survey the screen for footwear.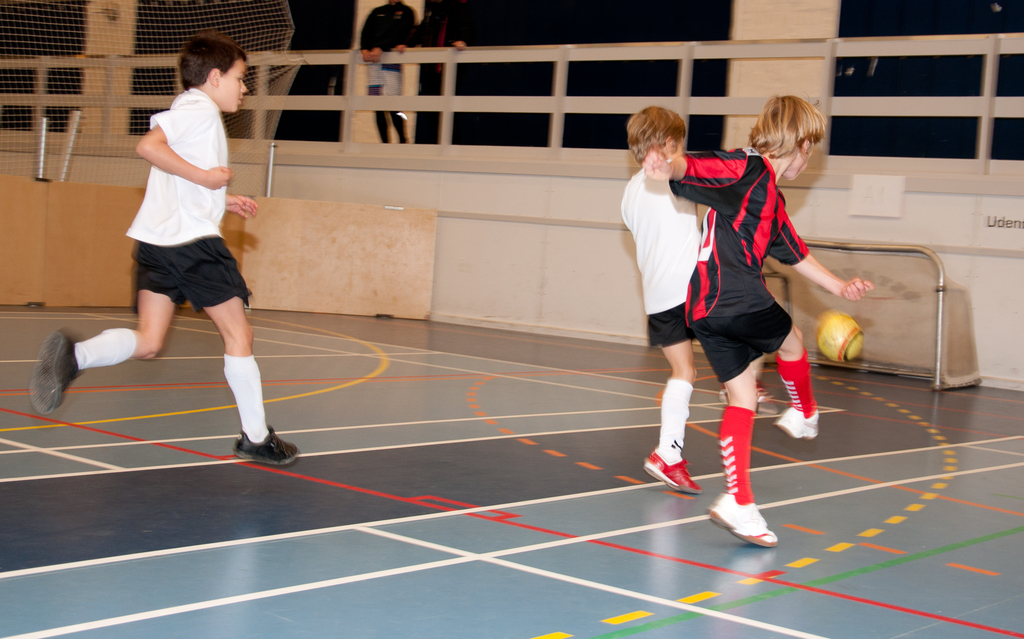
Survey found: (710,497,776,549).
